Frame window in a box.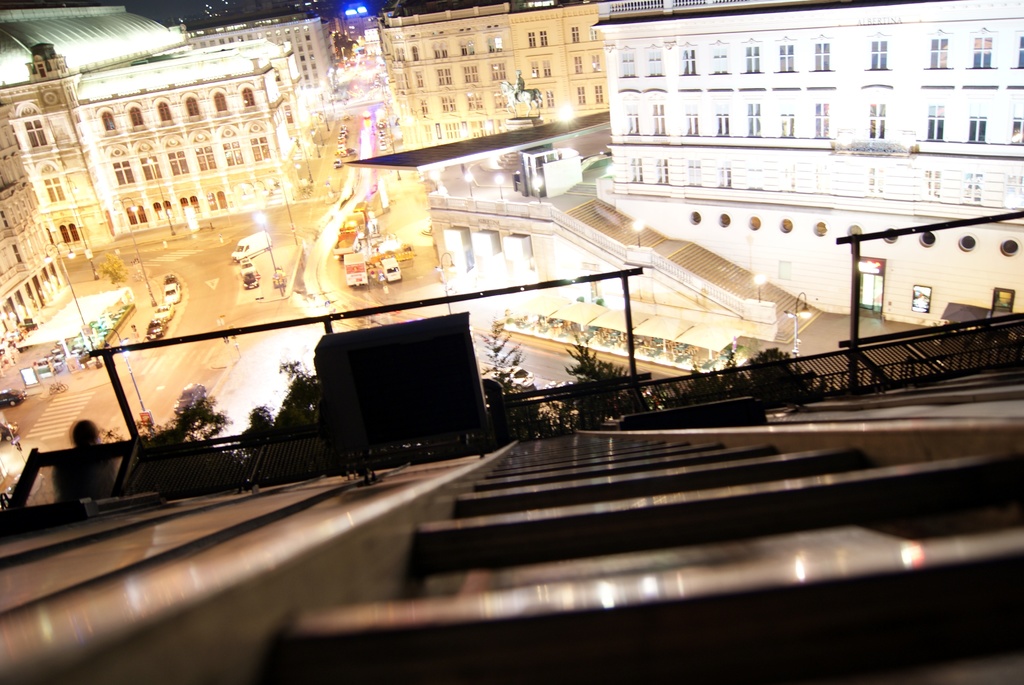
{"left": 60, "top": 224, "right": 79, "bottom": 243}.
